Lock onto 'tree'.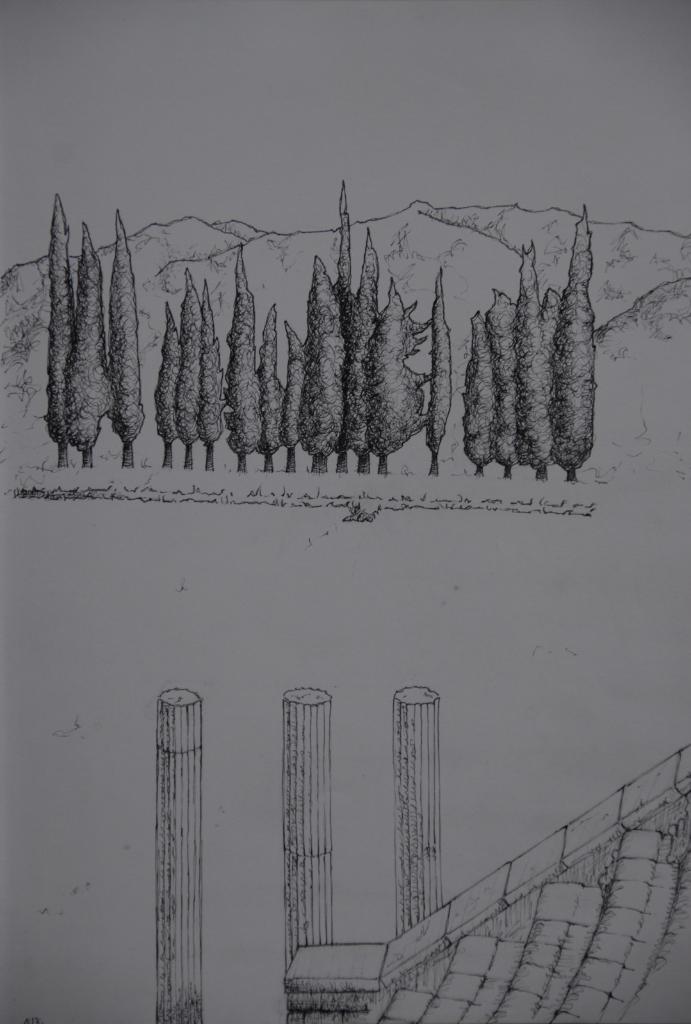
Locked: left=256, top=301, right=291, bottom=473.
